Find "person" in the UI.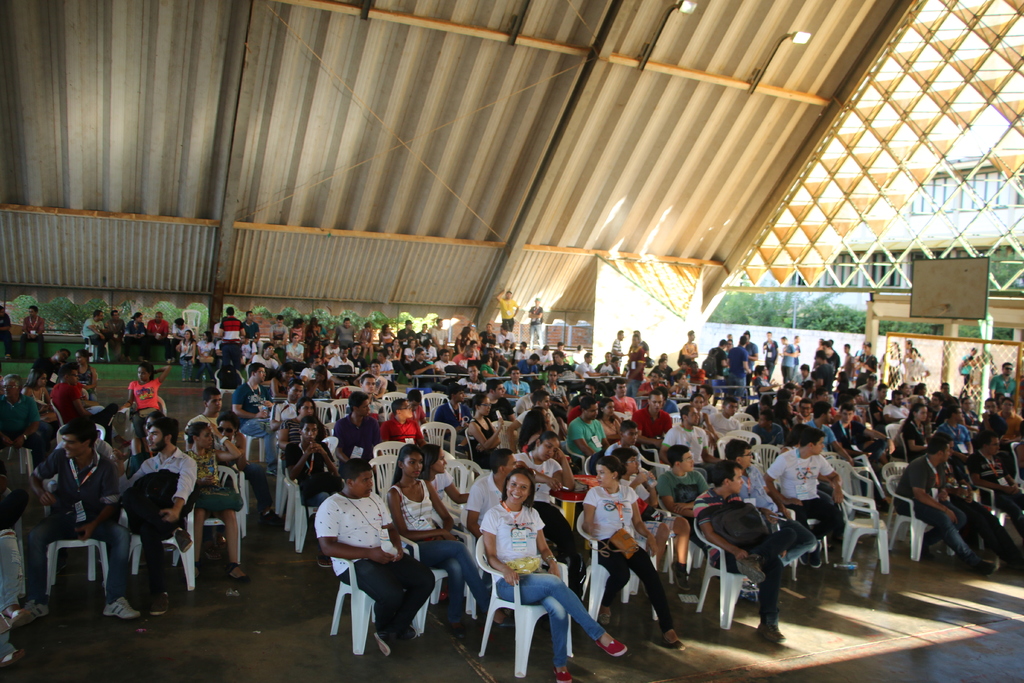
UI element at 474/397/508/454.
